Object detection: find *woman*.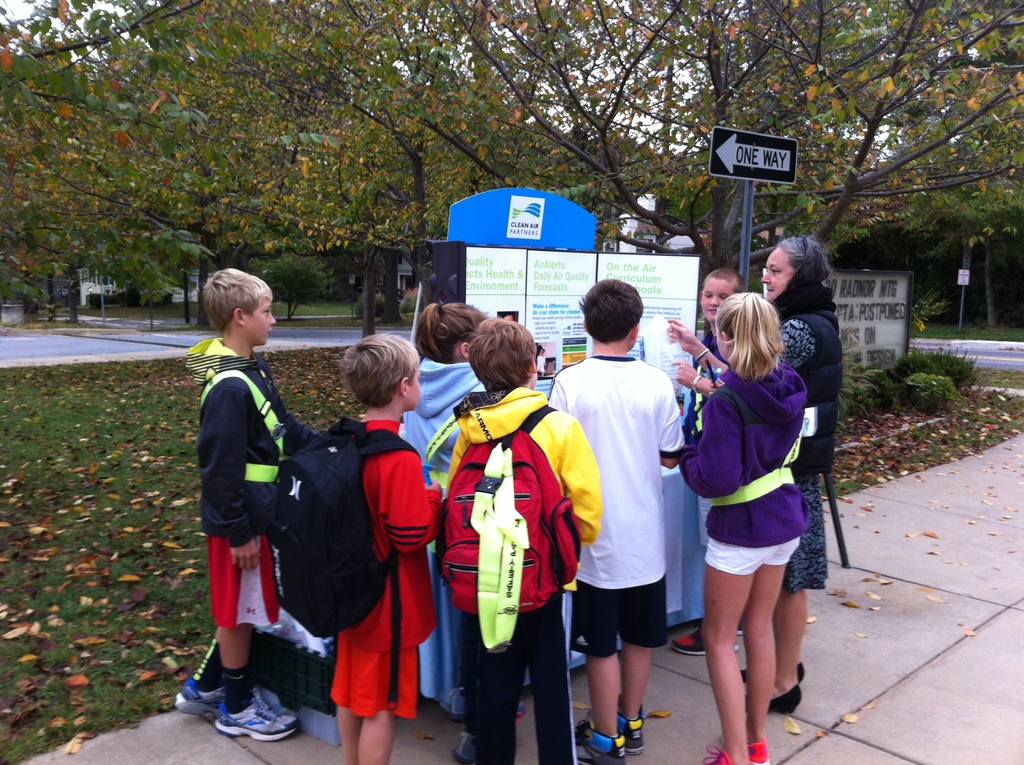
398:301:527:717.
